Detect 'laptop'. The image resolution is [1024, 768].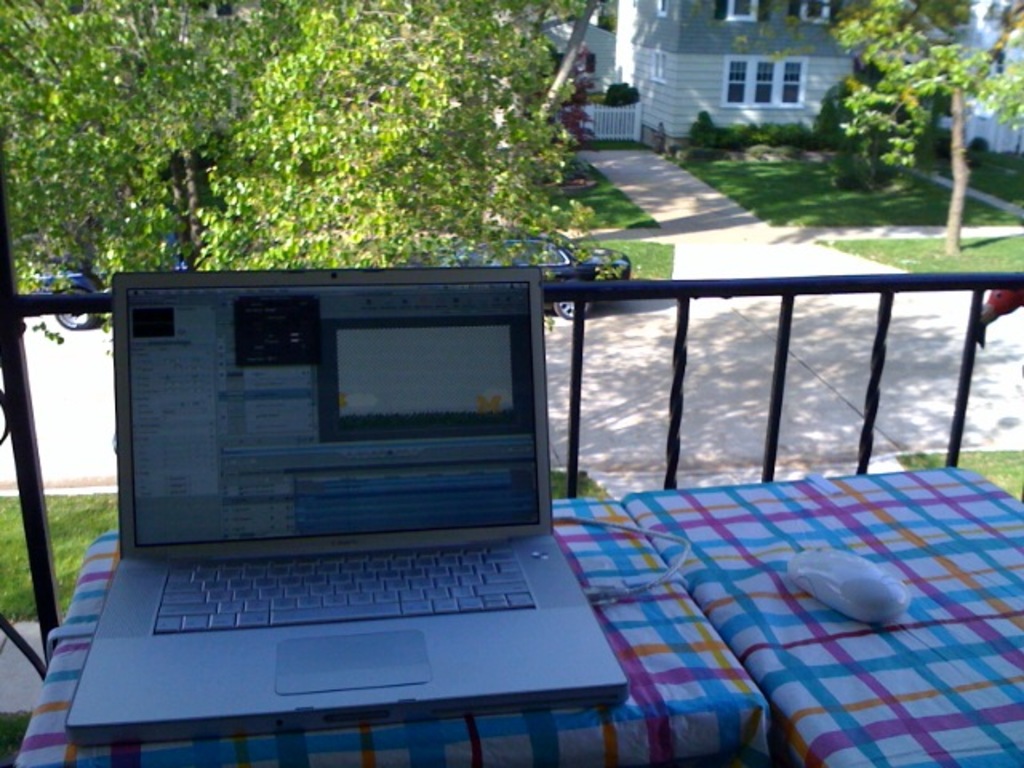
(left=30, top=267, right=634, bottom=733).
